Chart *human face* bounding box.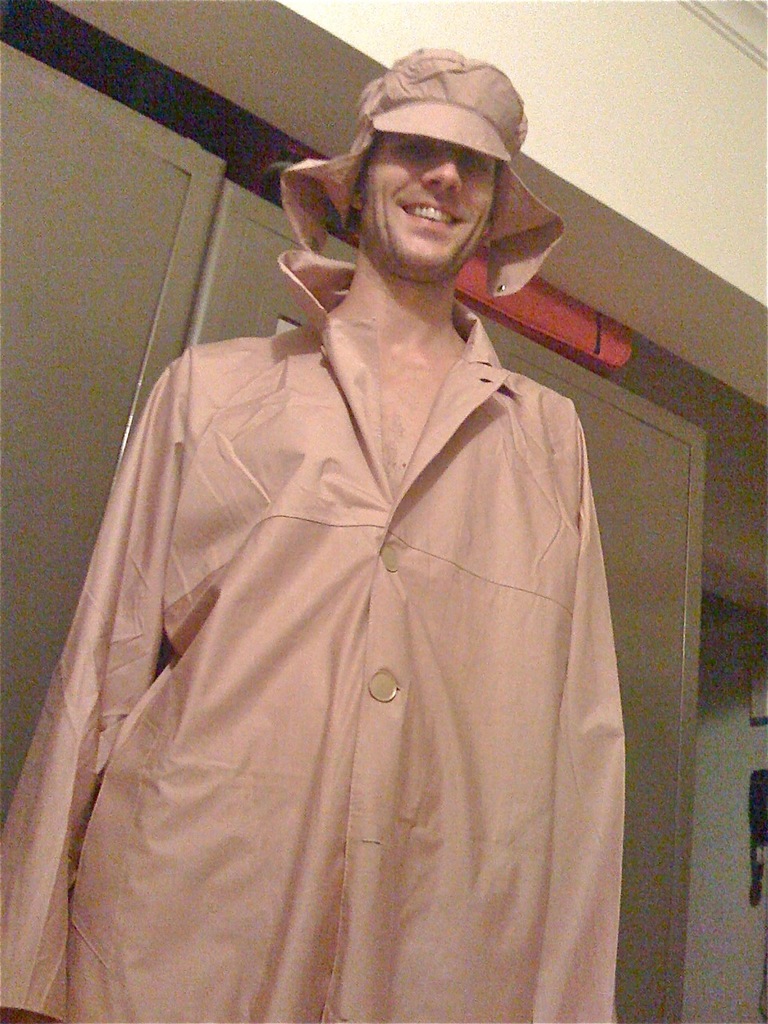
Charted: BBox(358, 133, 498, 280).
